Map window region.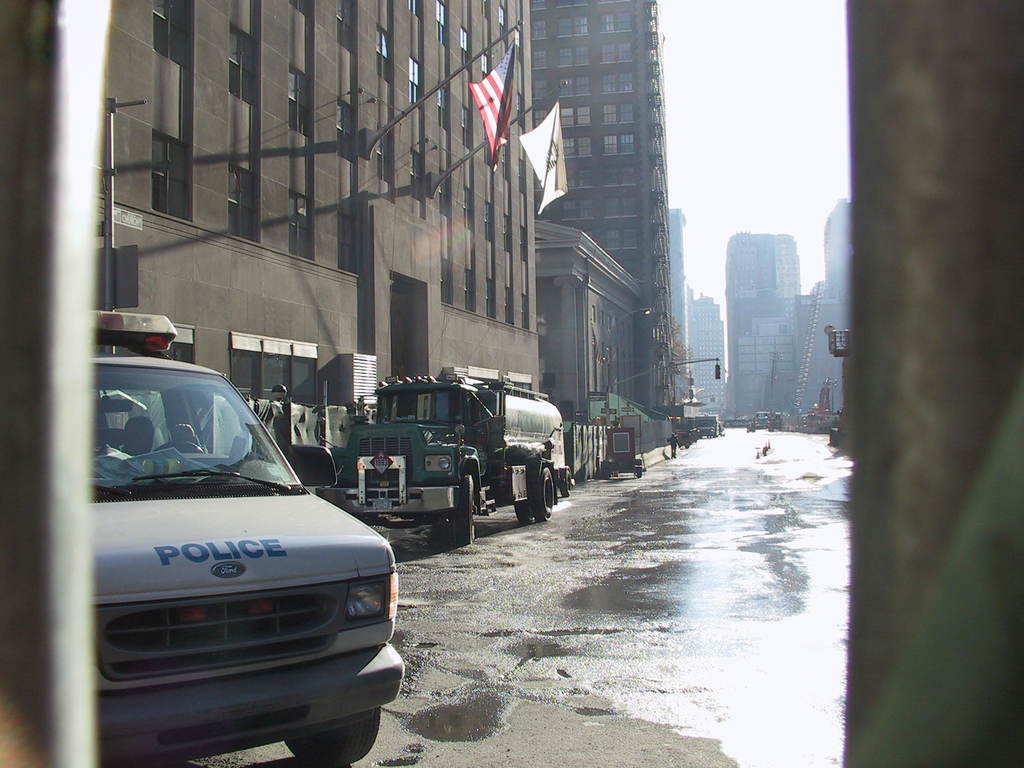
Mapped to {"left": 600, "top": 132, "right": 630, "bottom": 159}.
